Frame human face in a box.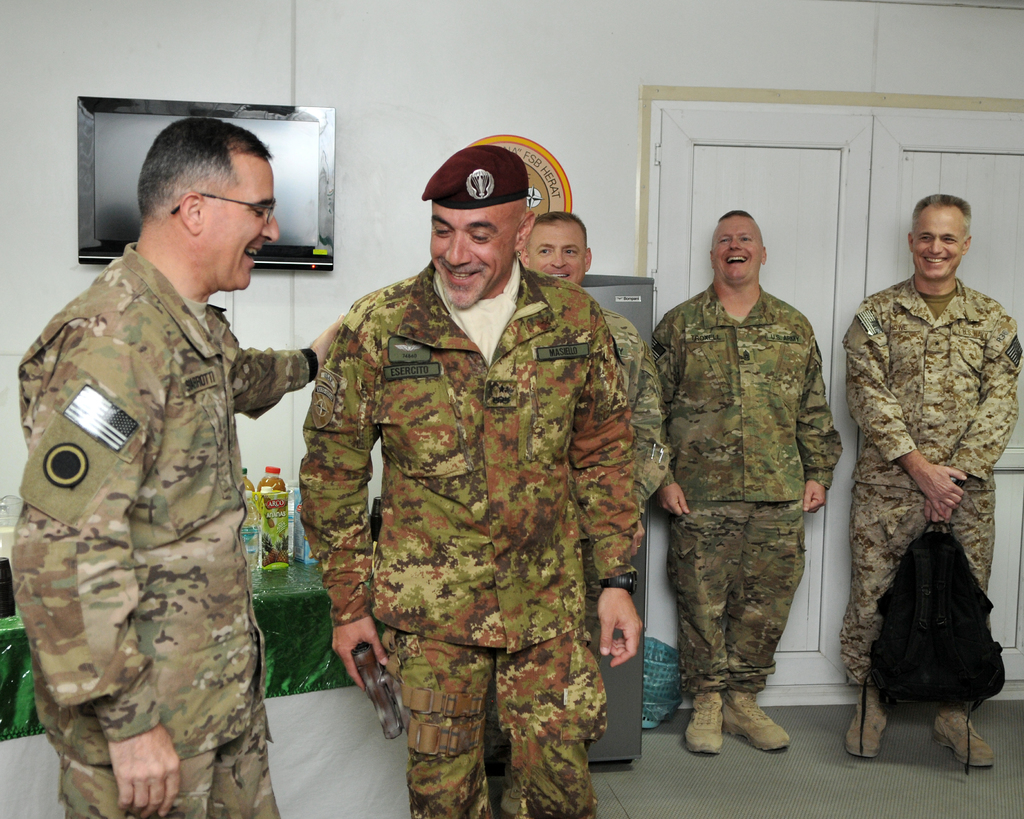
rect(203, 160, 279, 290).
